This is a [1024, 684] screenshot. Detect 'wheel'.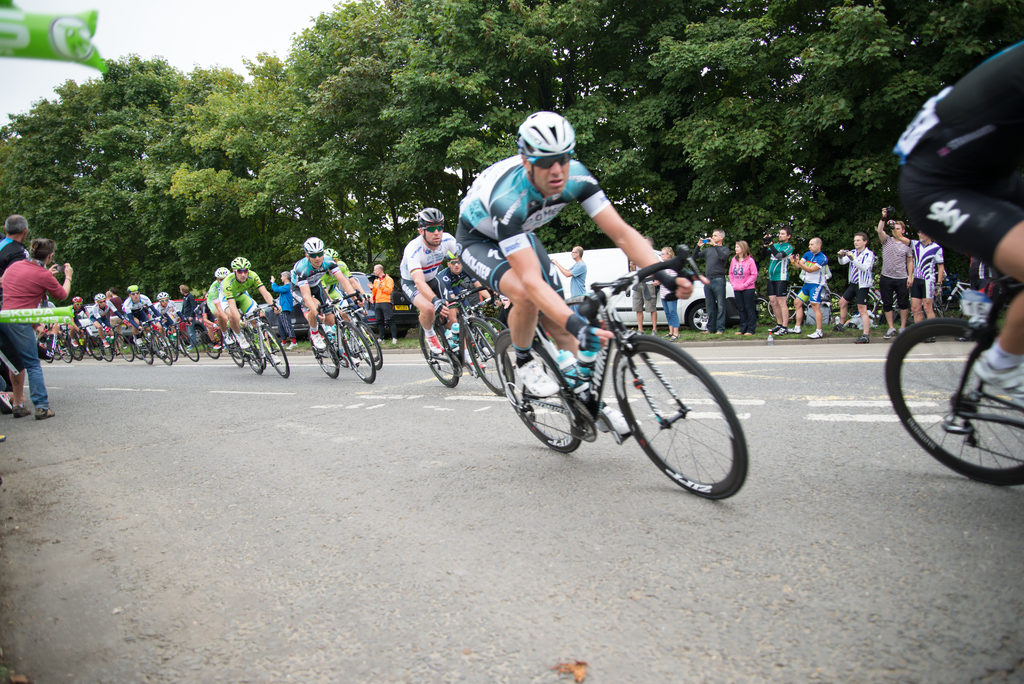
[left=685, top=304, right=714, bottom=331].
